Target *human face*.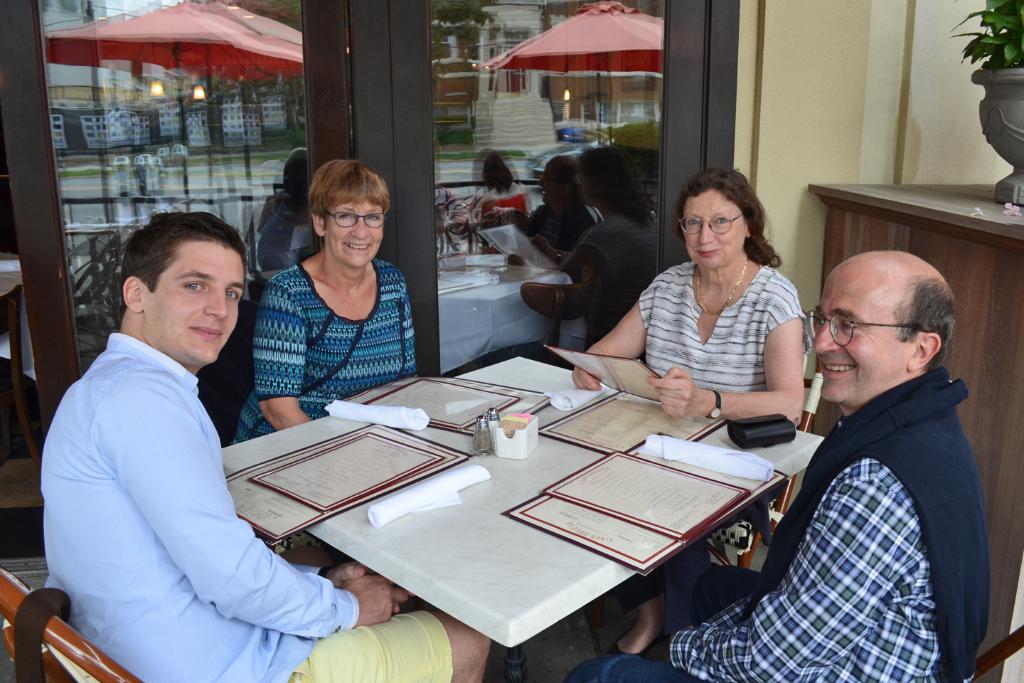
Target region: rect(681, 191, 745, 270).
